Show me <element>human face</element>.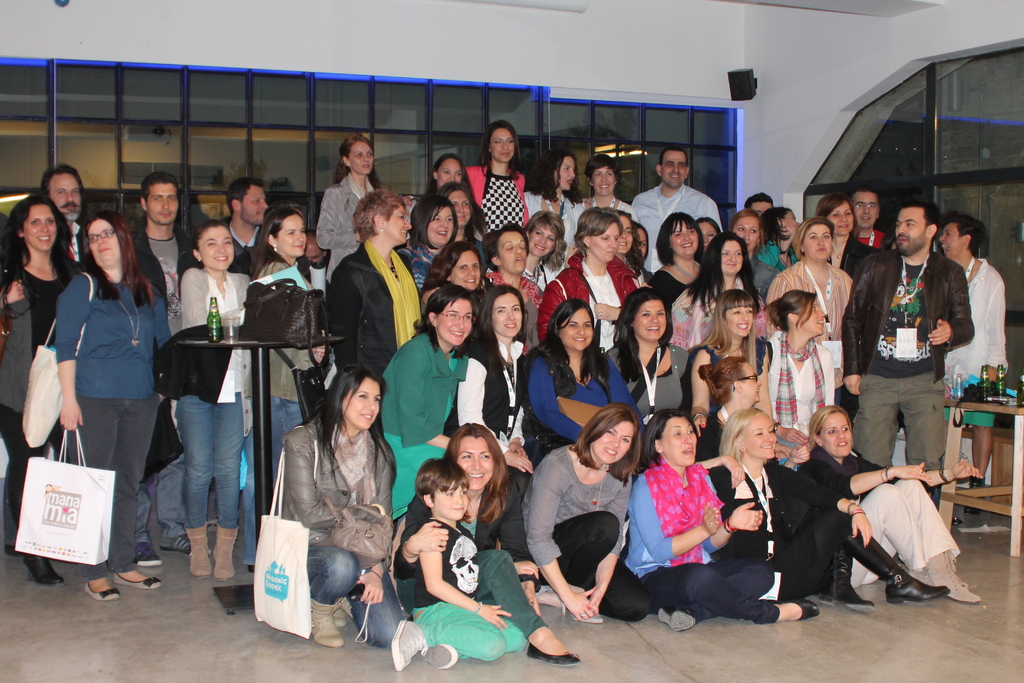
<element>human face</element> is here: <region>721, 242, 744, 275</region>.
